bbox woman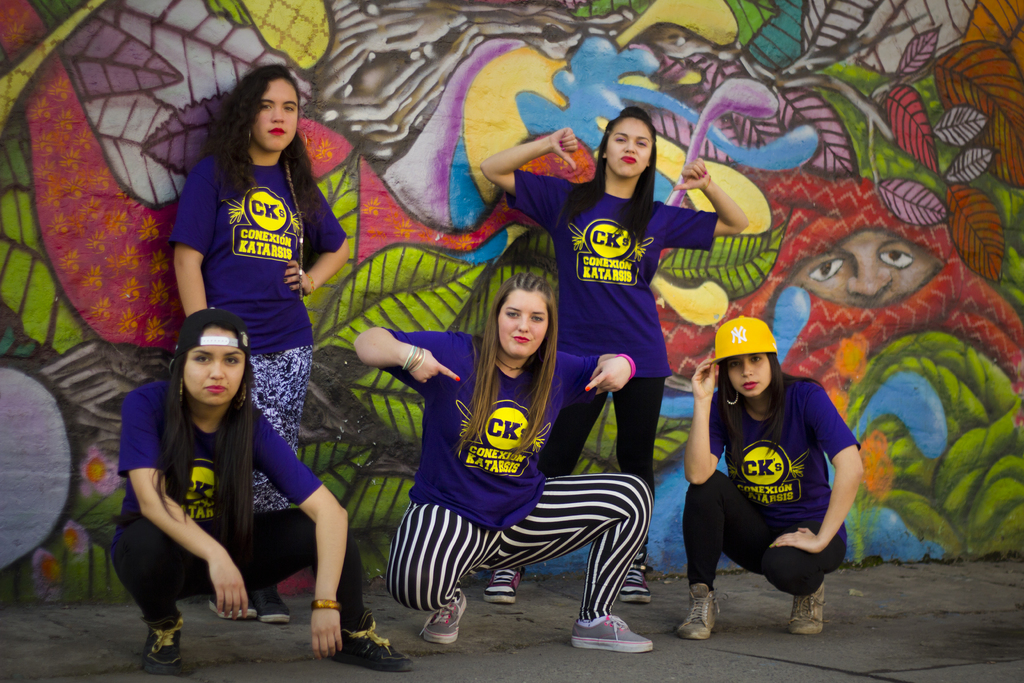
(left=678, top=313, right=865, bottom=638)
